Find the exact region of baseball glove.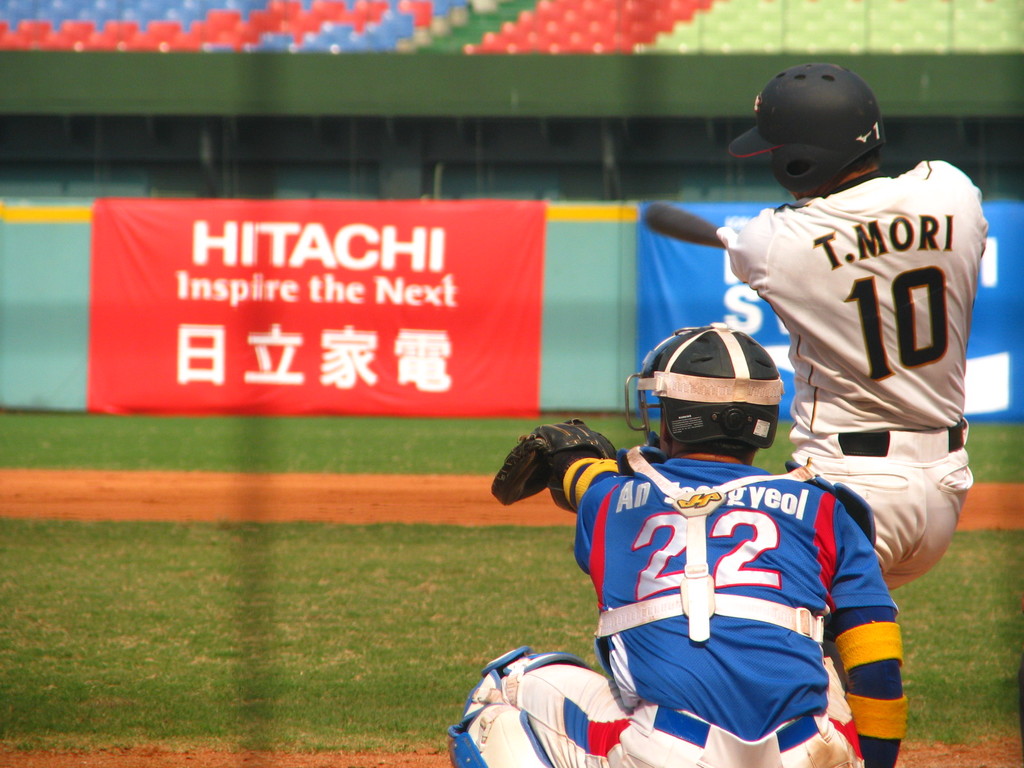
Exact region: bbox(488, 415, 620, 507).
